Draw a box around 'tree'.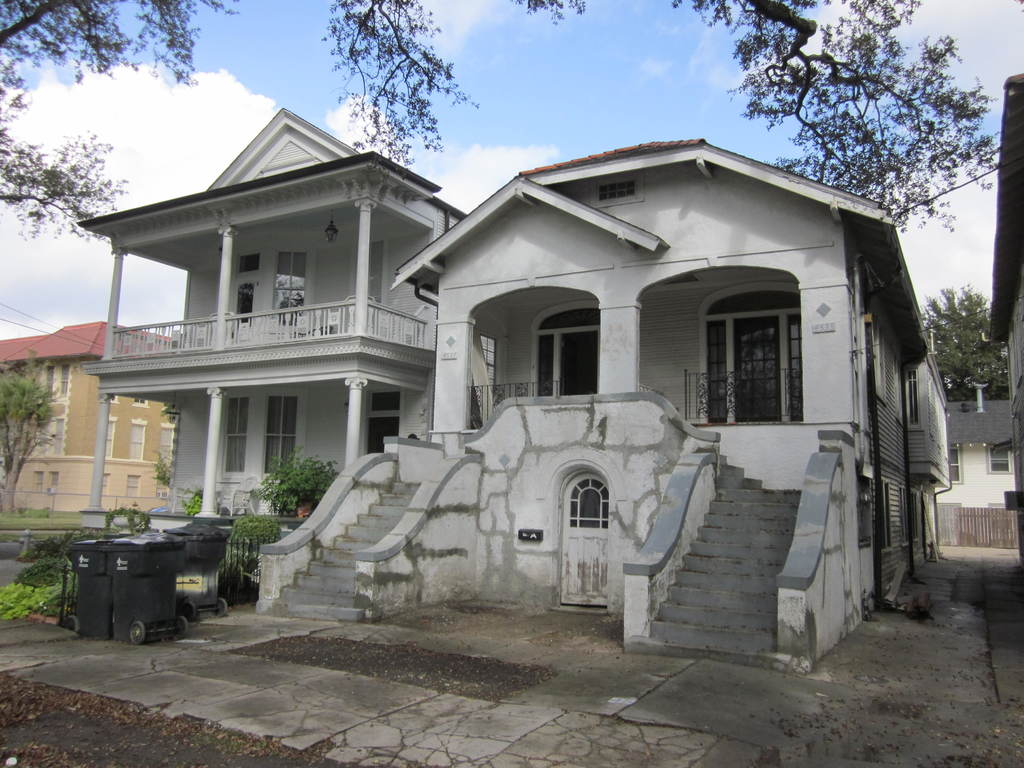
<bbox>227, 458, 338, 529</bbox>.
